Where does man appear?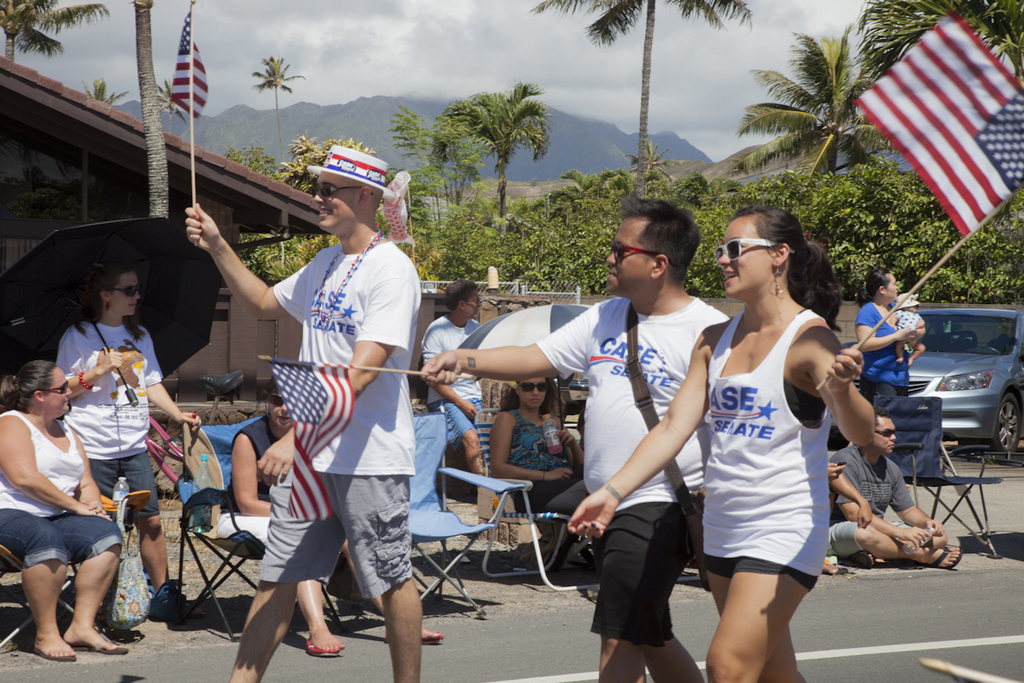
Appears at [832, 411, 966, 578].
